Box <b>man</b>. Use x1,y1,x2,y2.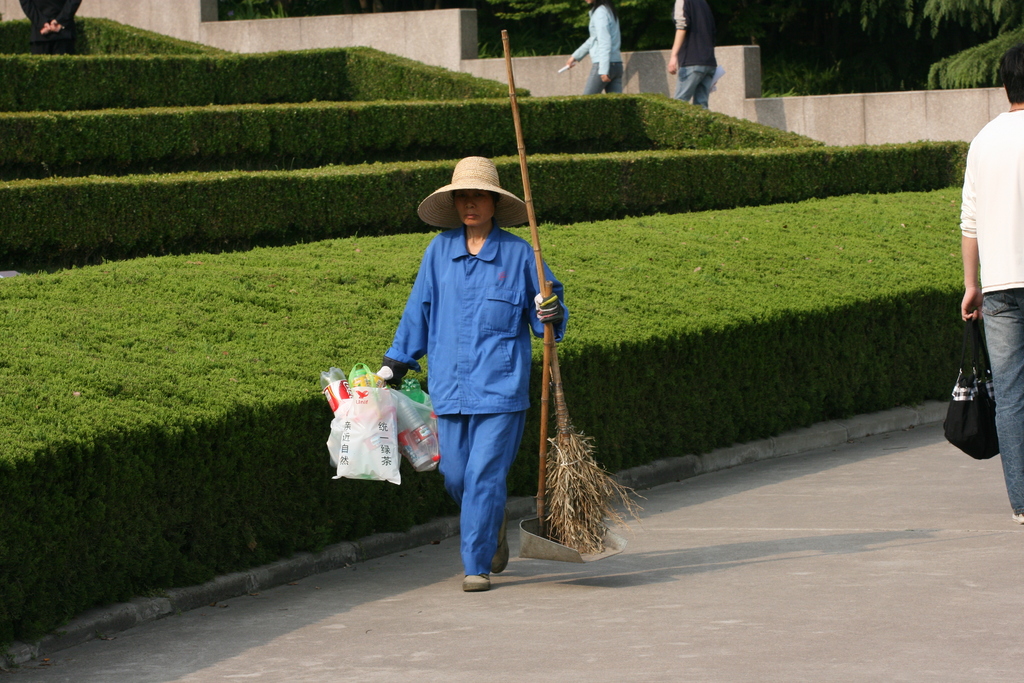
668,0,717,108.
